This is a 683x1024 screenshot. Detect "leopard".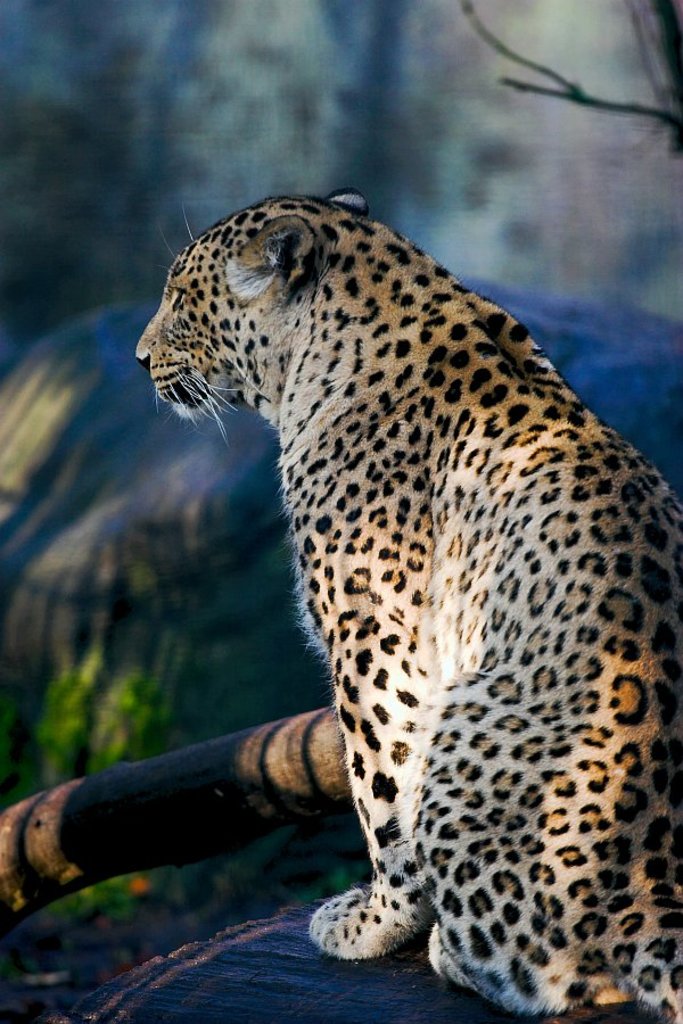
detection(137, 193, 682, 1023).
